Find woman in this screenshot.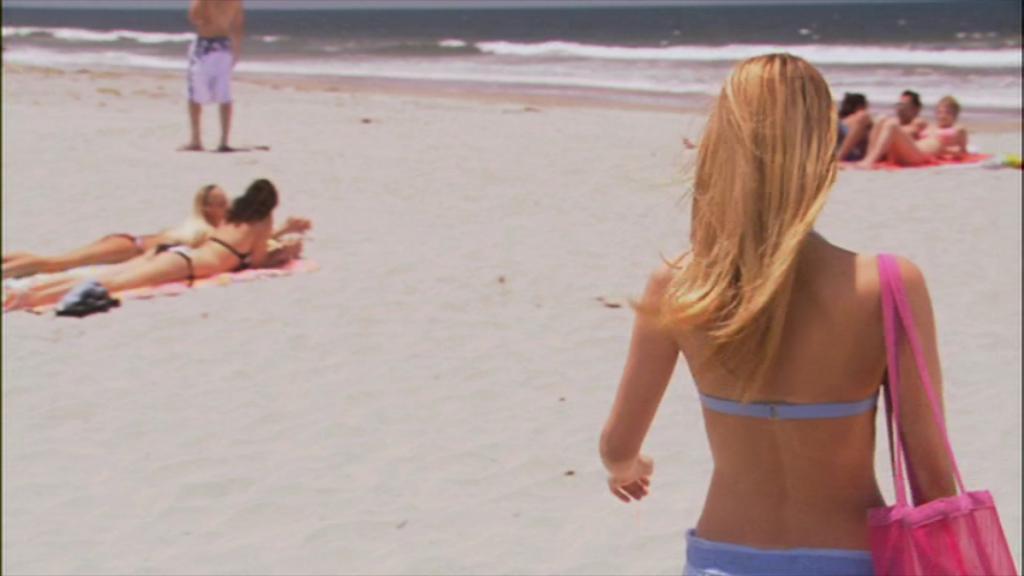
The bounding box for woman is Rect(598, 34, 975, 575).
